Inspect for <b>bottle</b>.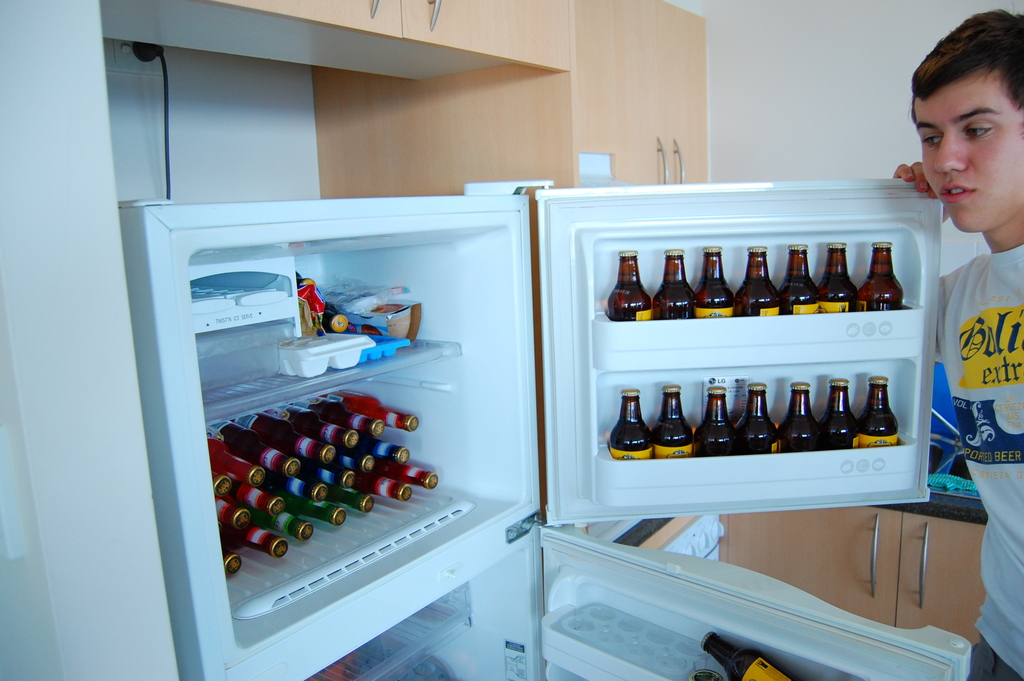
Inspection: <bbox>204, 422, 289, 480</bbox>.
